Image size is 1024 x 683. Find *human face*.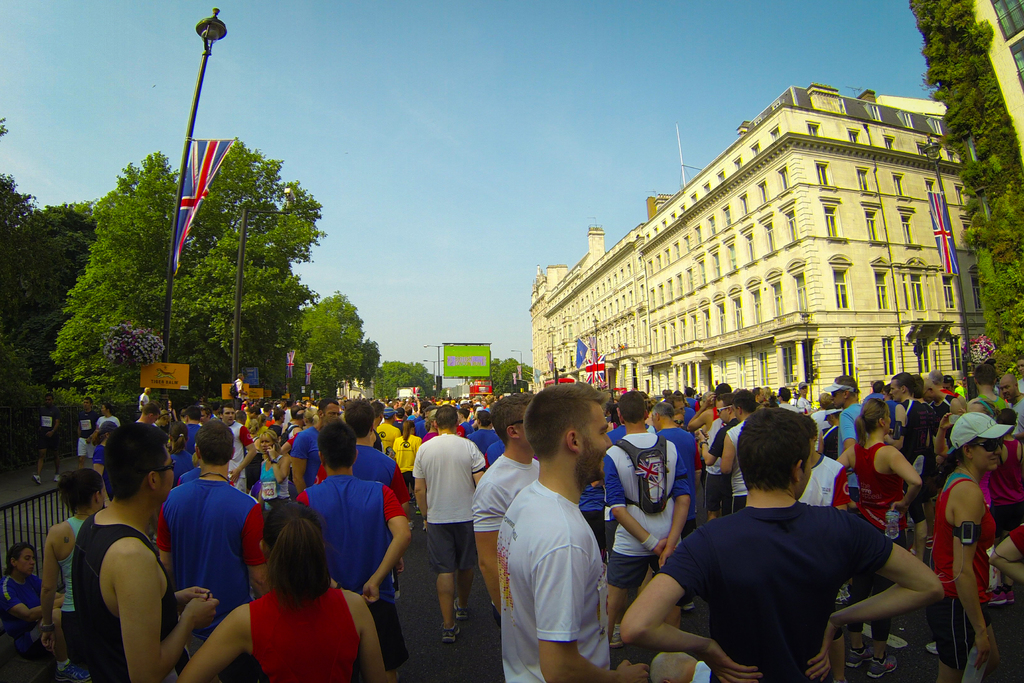
rect(717, 400, 730, 426).
